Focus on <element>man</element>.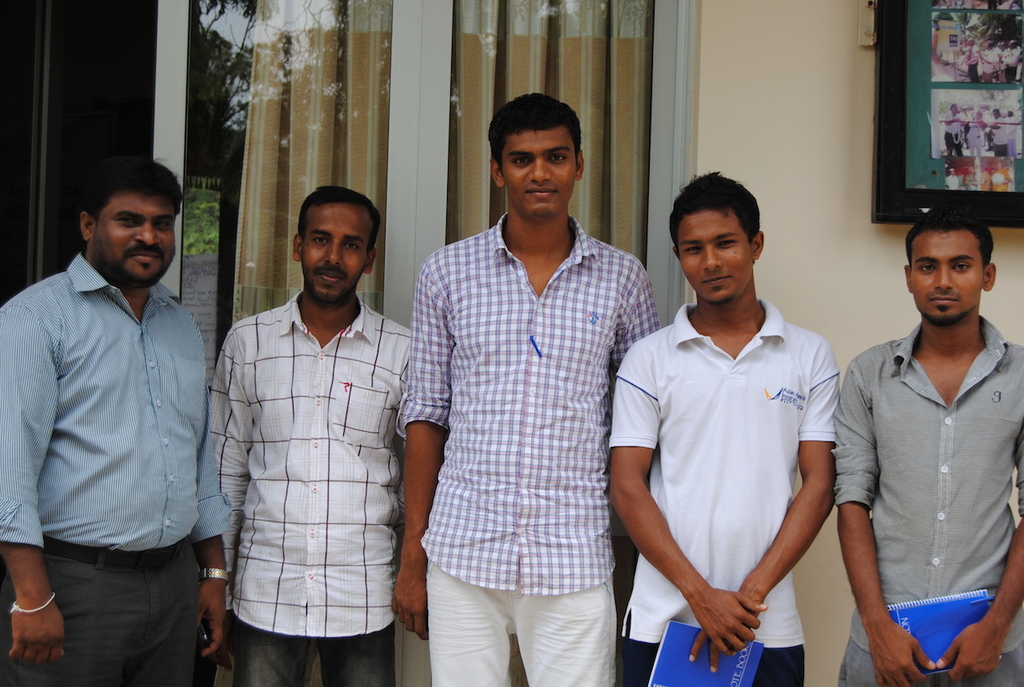
Focused at bbox=(604, 169, 842, 686).
